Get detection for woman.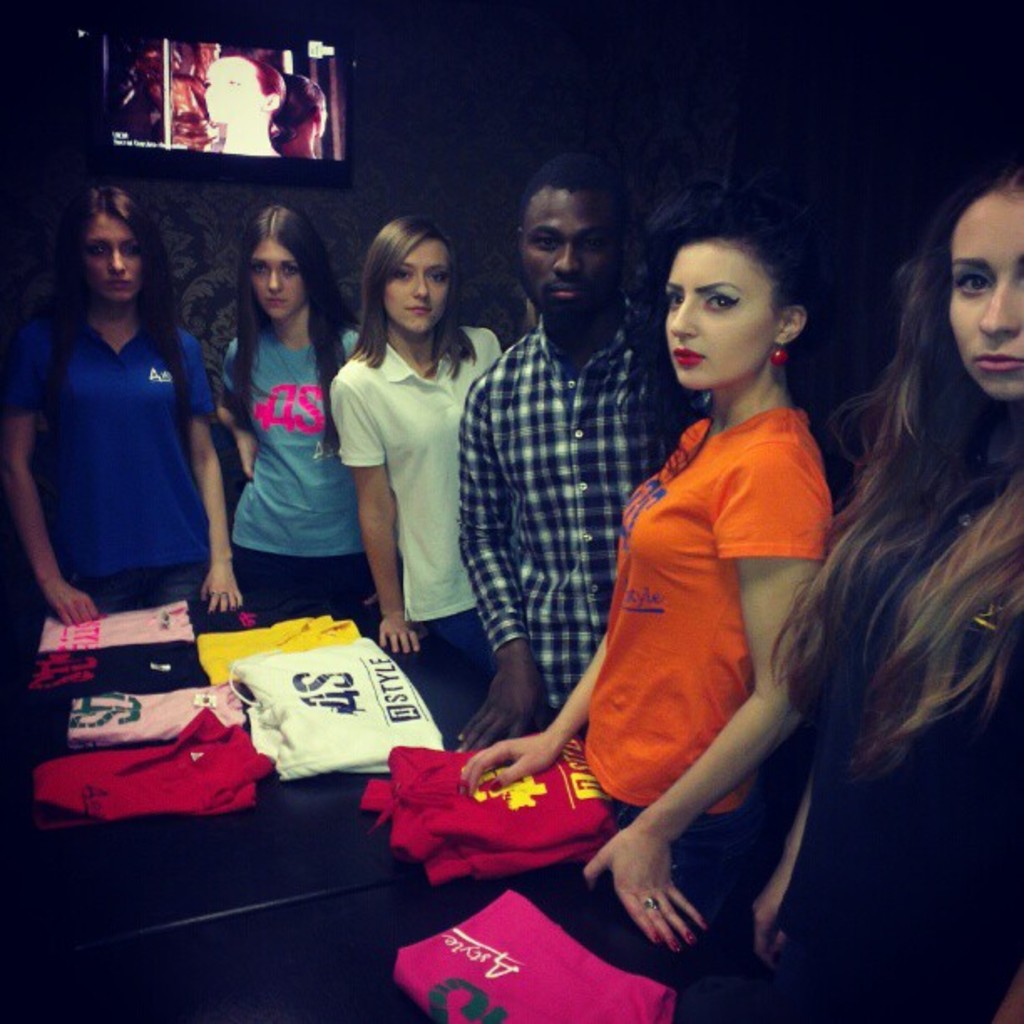
Detection: box(323, 223, 524, 731).
